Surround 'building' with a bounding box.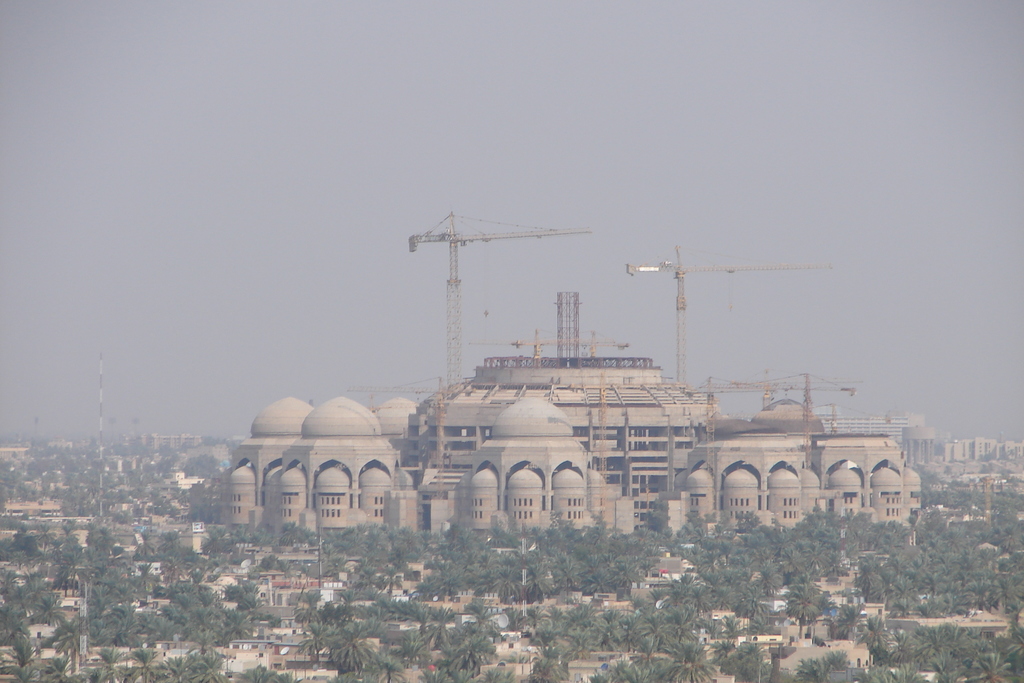
pyautogui.locateOnScreen(224, 217, 920, 528).
